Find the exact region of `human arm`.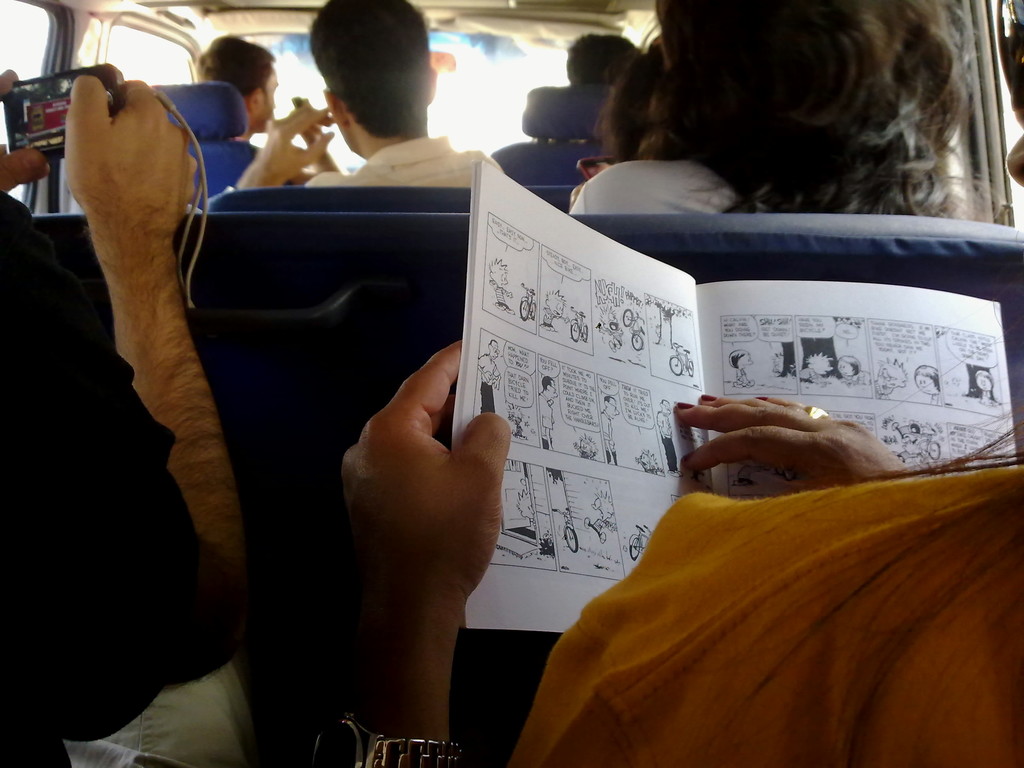
Exact region: {"left": 287, "top": 98, "right": 340, "bottom": 188}.
